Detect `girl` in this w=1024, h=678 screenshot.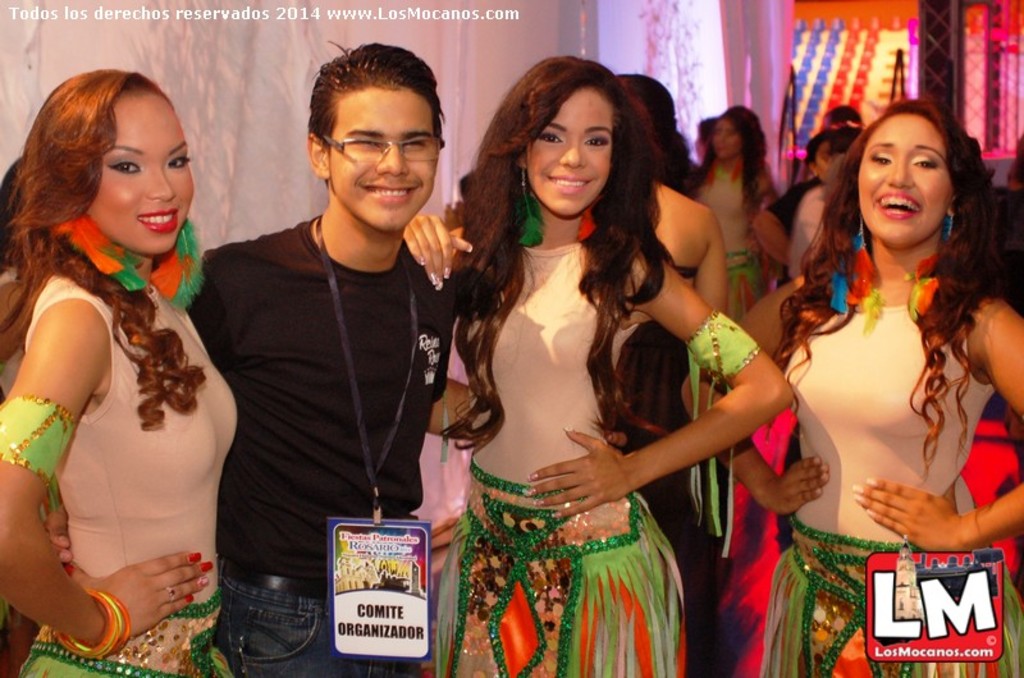
Detection: <region>680, 105, 777, 319</region>.
